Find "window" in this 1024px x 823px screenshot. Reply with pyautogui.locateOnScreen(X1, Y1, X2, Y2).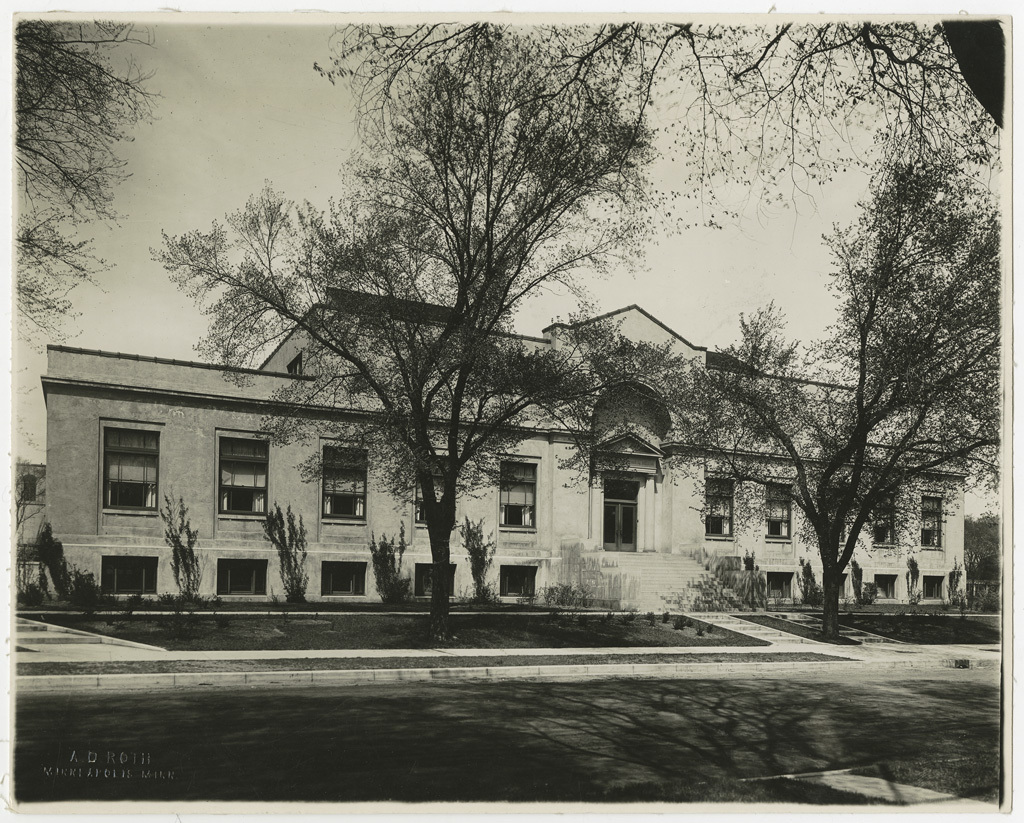
pyautogui.locateOnScreen(876, 493, 897, 548).
